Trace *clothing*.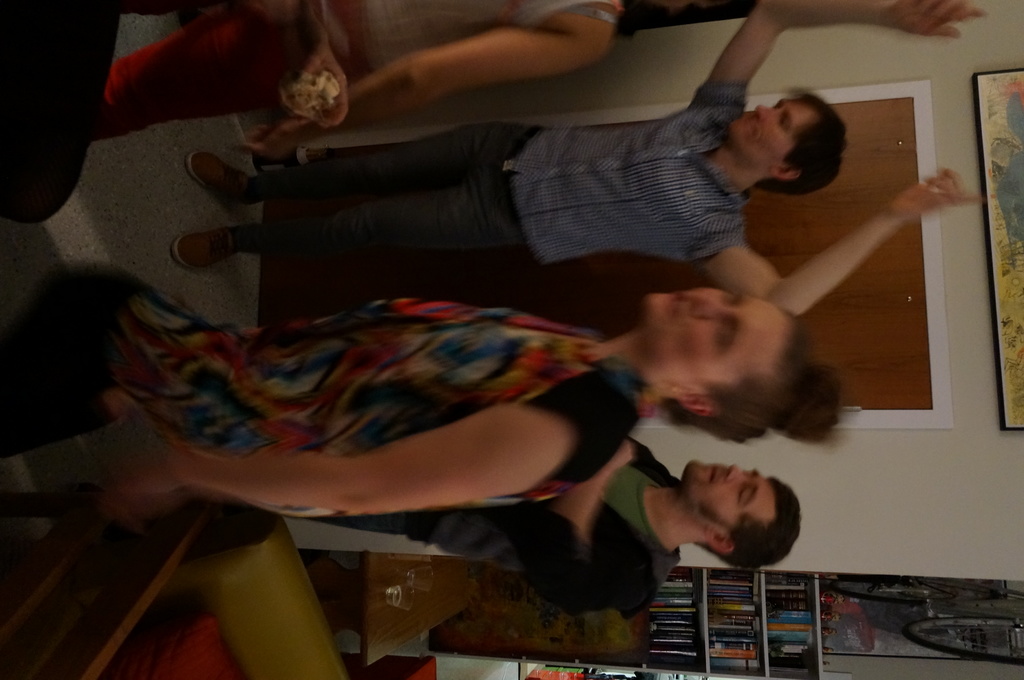
Traced to <bbox>0, 268, 647, 532</bbox>.
